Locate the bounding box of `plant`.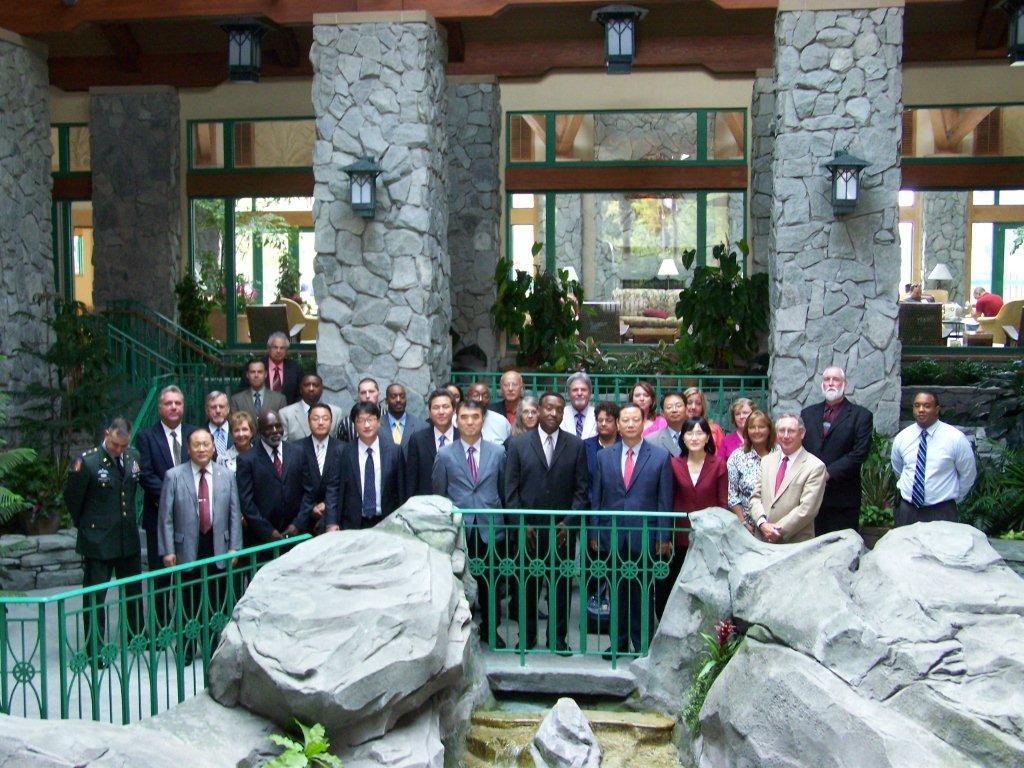
Bounding box: l=273, t=246, r=308, b=313.
